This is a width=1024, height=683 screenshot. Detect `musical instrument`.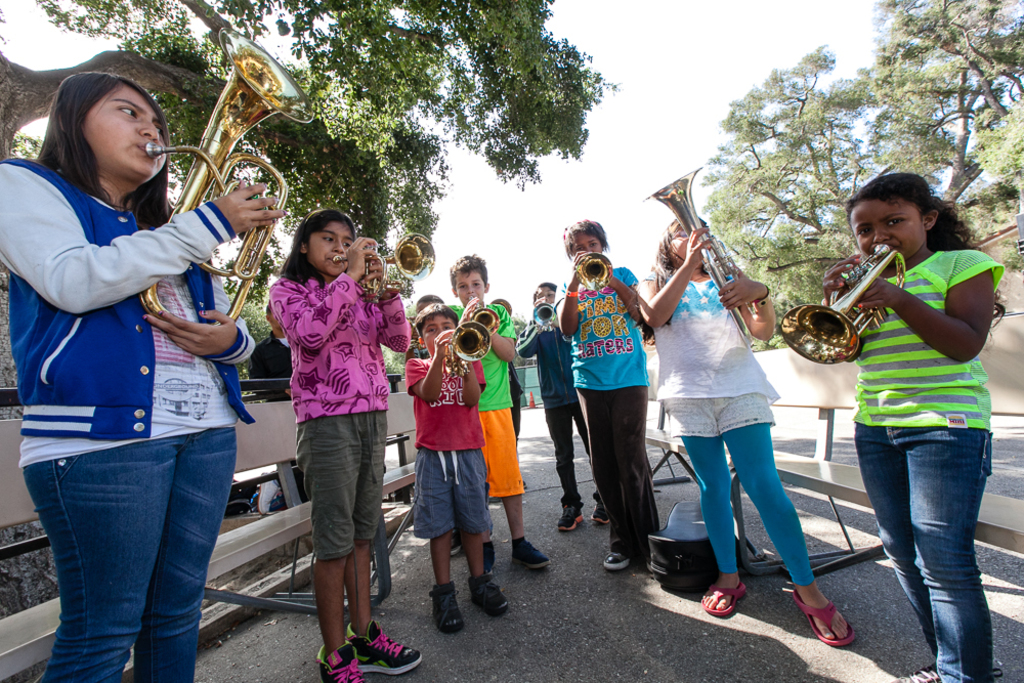
locate(461, 300, 498, 345).
